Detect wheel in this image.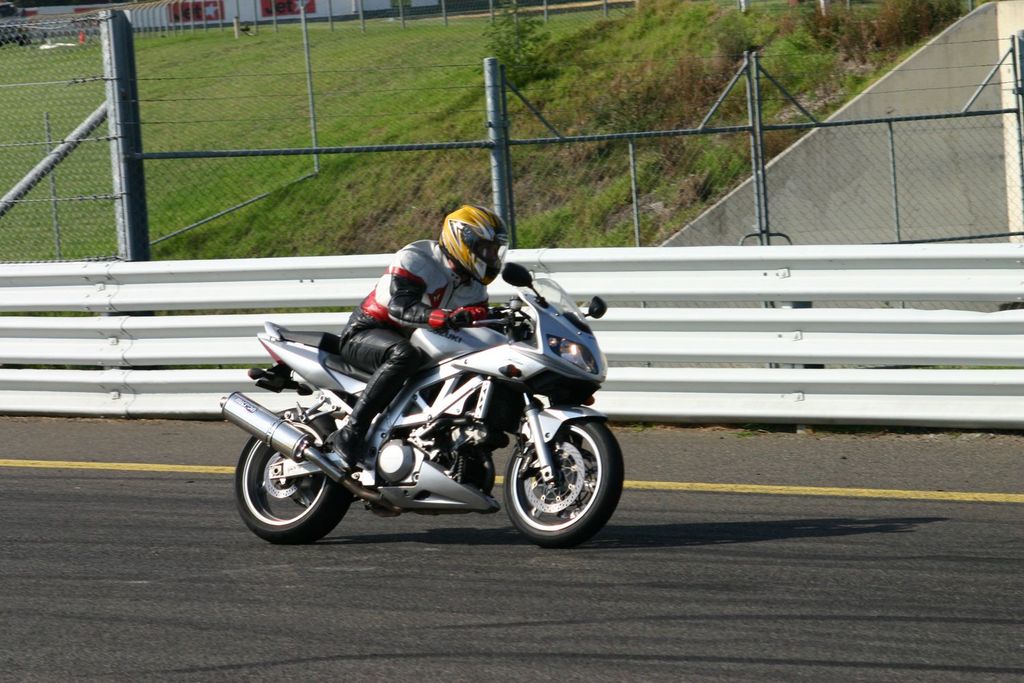
Detection: (231,406,351,541).
